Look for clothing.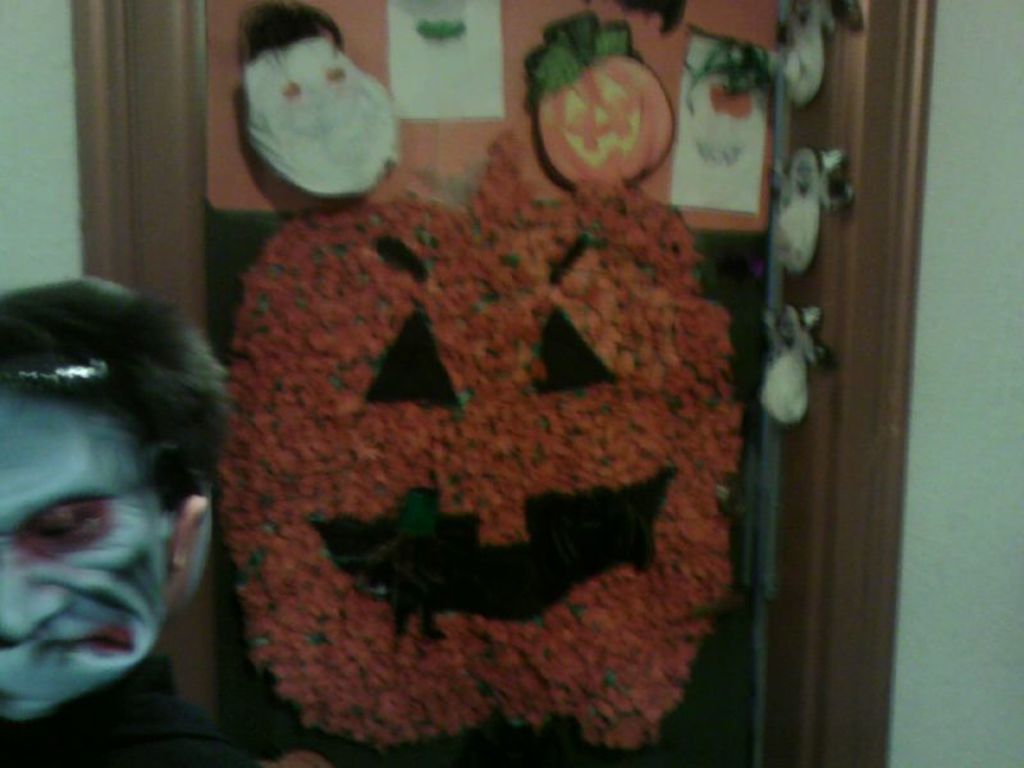
Found: detection(0, 649, 259, 767).
